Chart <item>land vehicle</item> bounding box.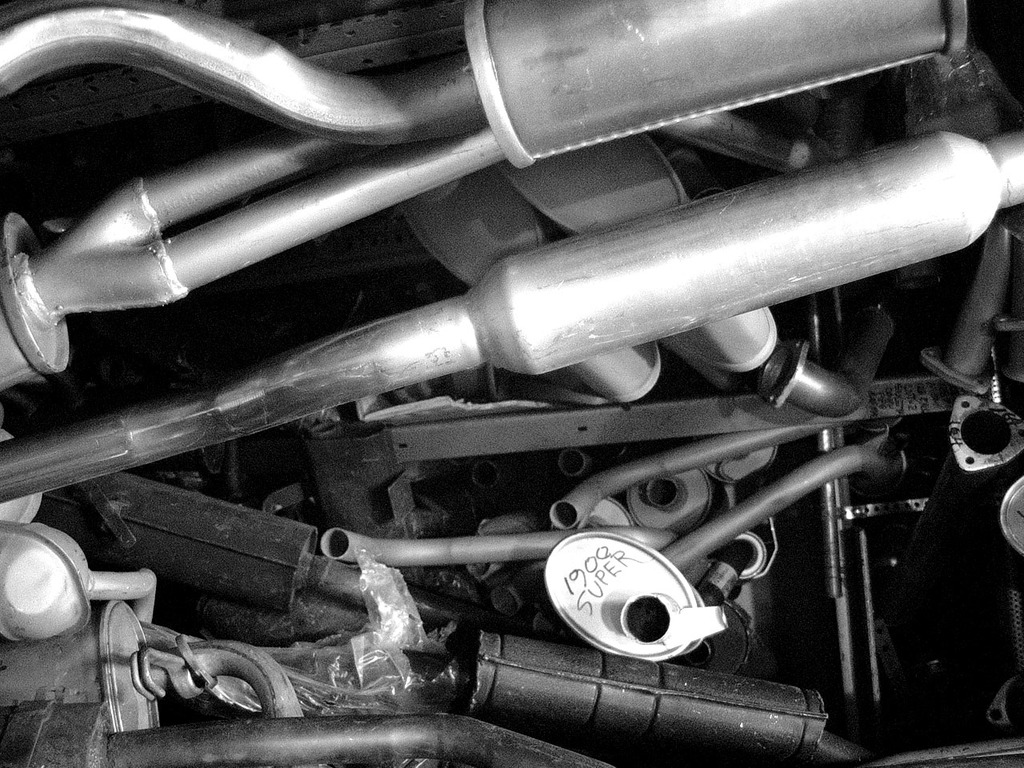
Charted: x1=54, y1=12, x2=1016, y2=767.
